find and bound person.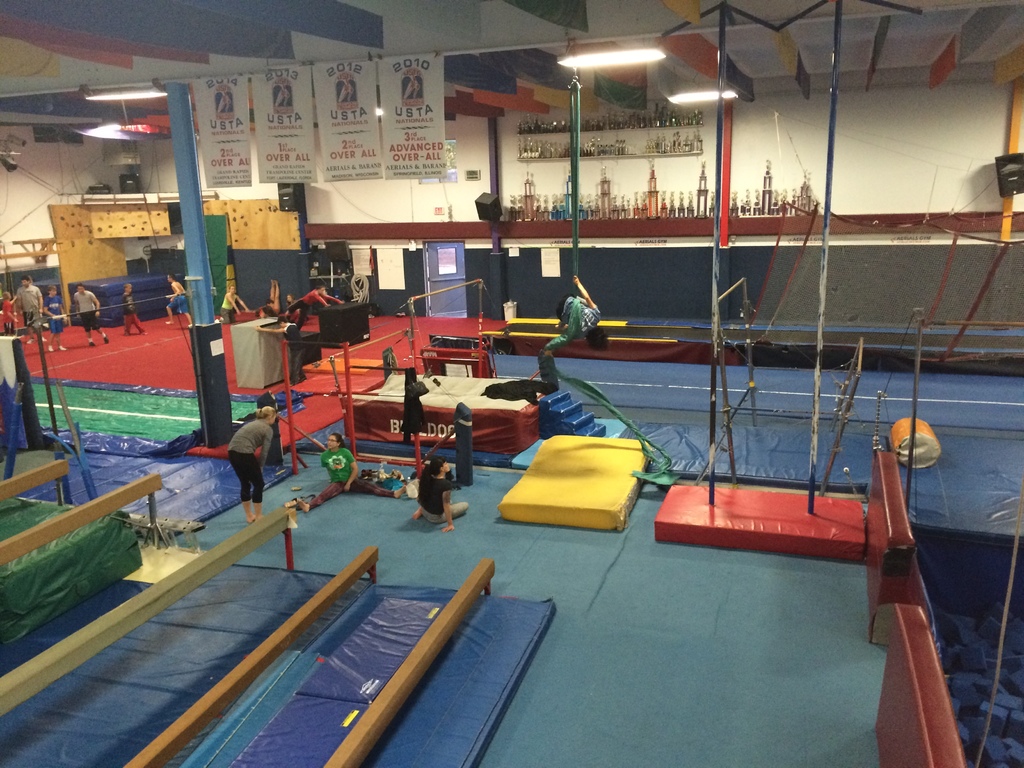
Bound: bbox=[169, 276, 199, 327].
